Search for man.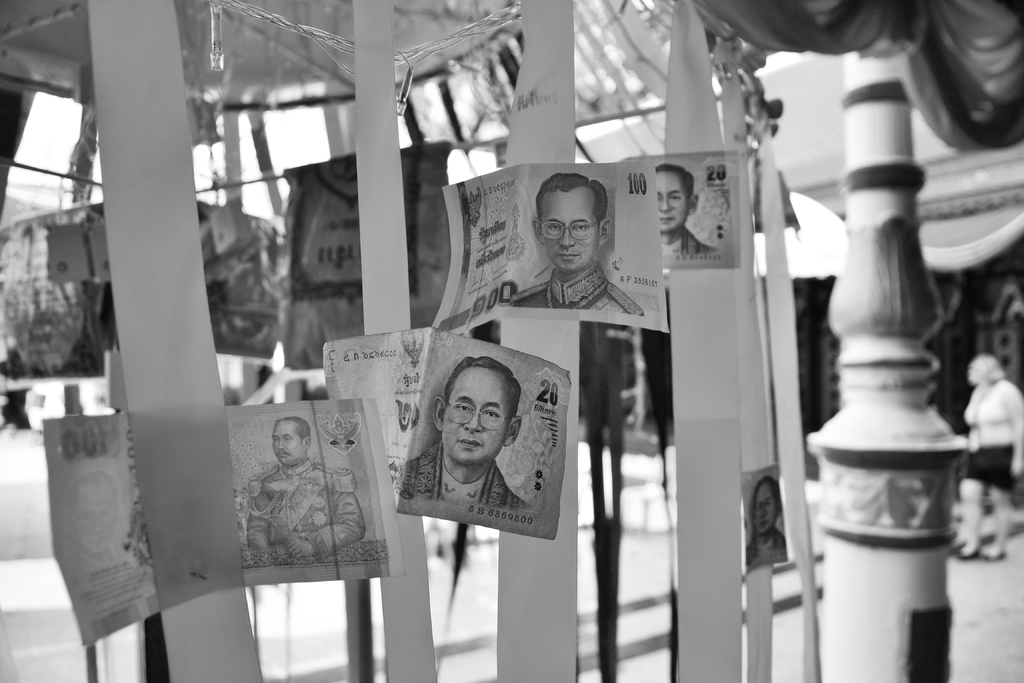
Found at 243,415,365,562.
